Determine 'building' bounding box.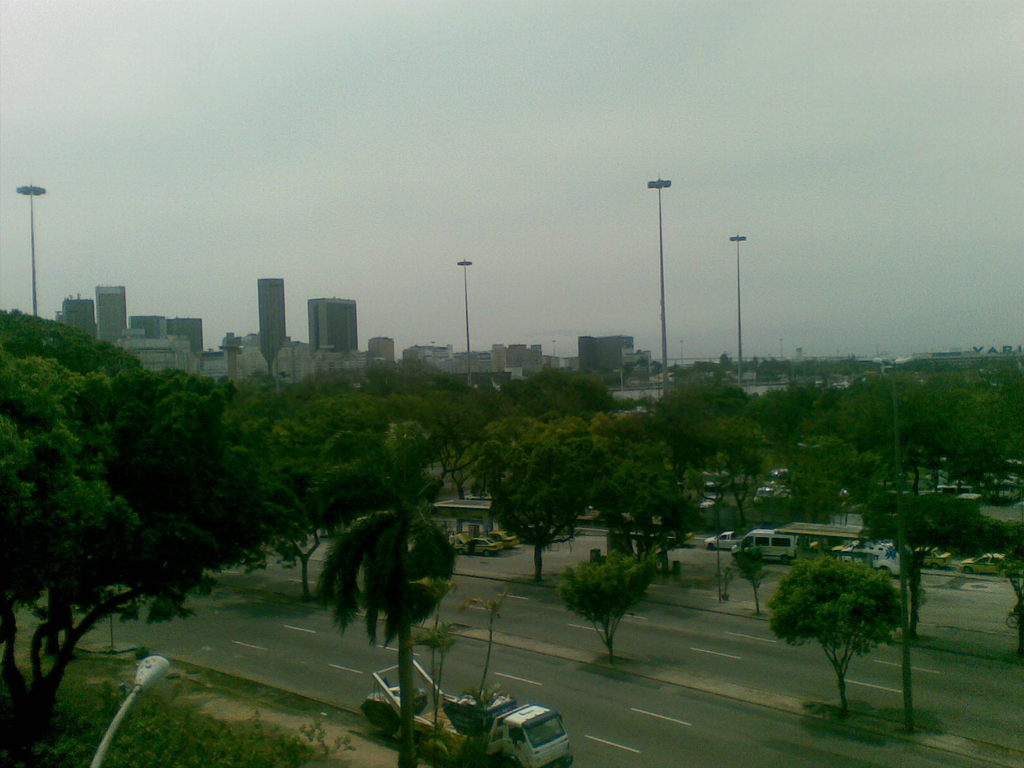
Determined: BBox(312, 298, 359, 353).
